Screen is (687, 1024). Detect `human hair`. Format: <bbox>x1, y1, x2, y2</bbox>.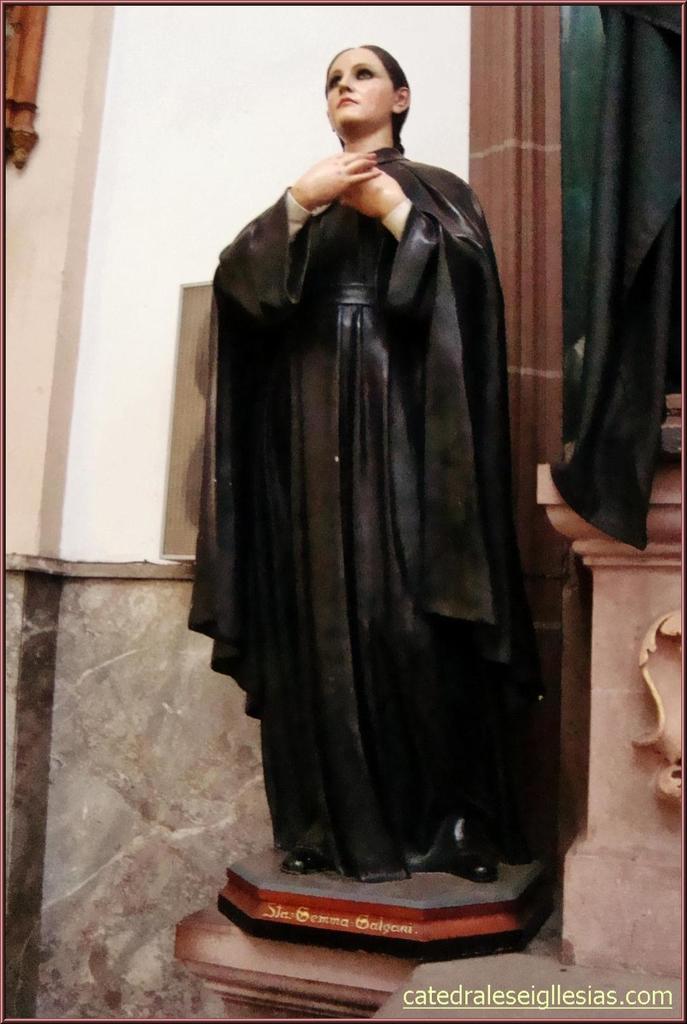
<bbox>325, 38, 412, 137</bbox>.
